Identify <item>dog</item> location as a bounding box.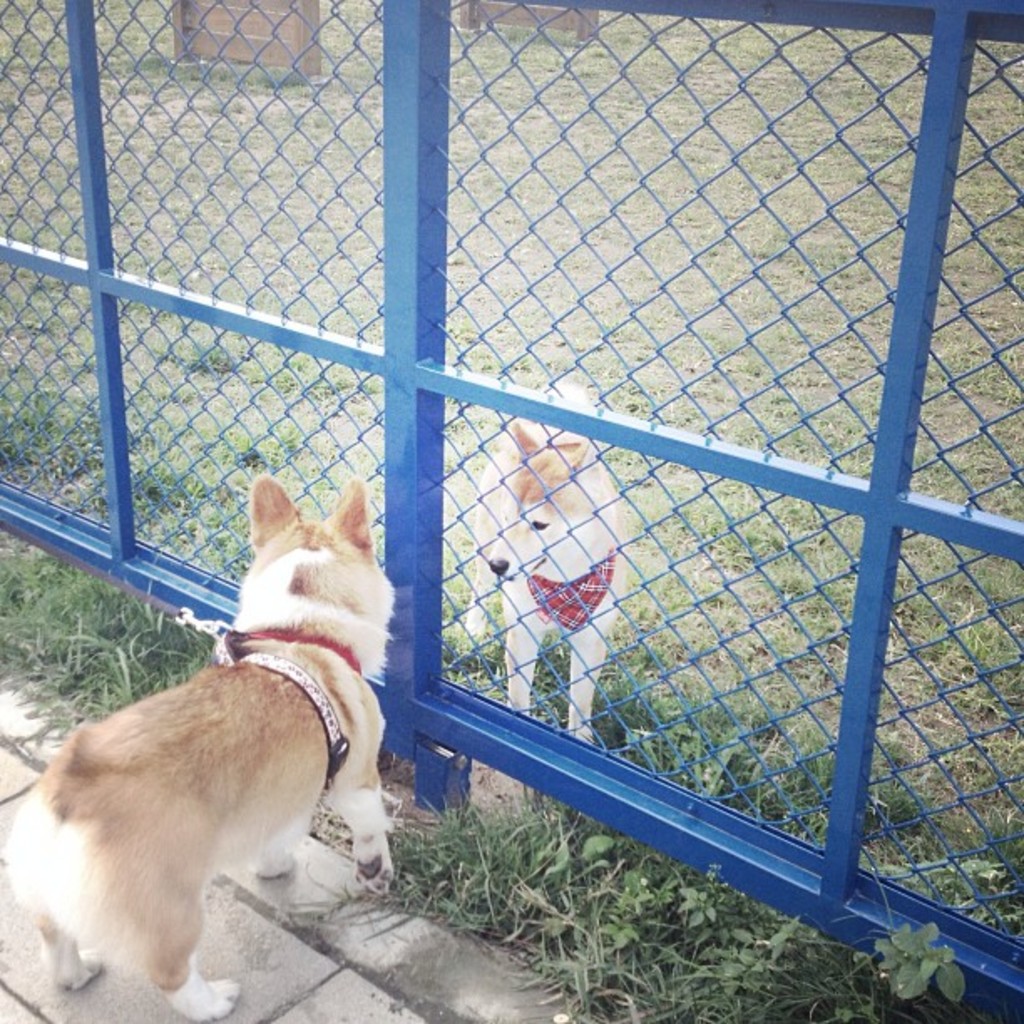
x1=462, y1=388, x2=624, y2=736.
